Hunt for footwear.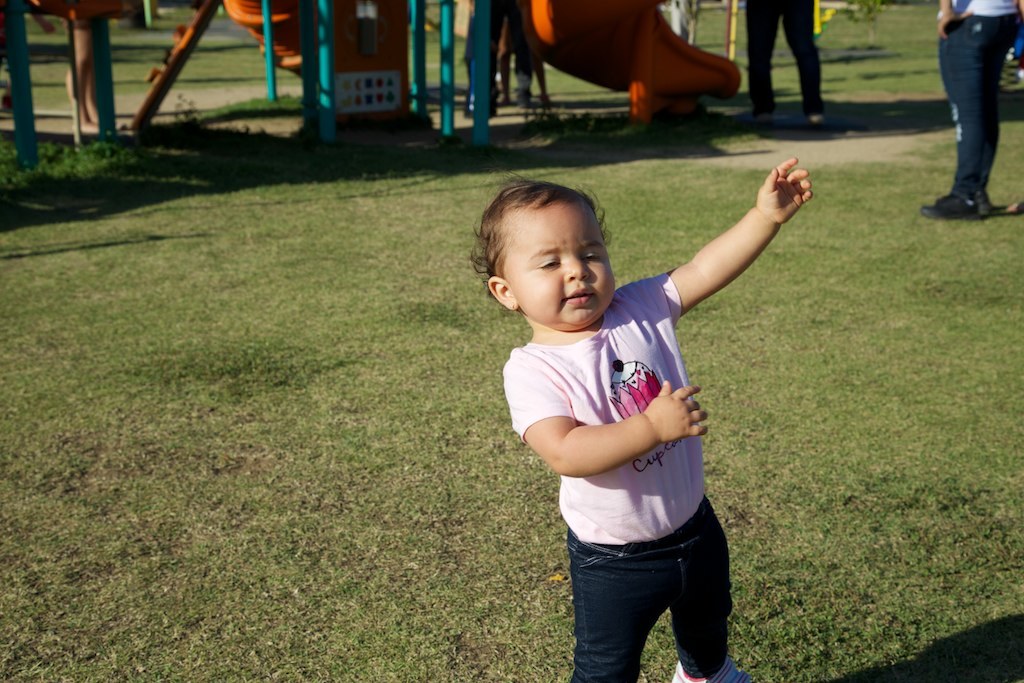
Hunted down at [920,192,988,221].
